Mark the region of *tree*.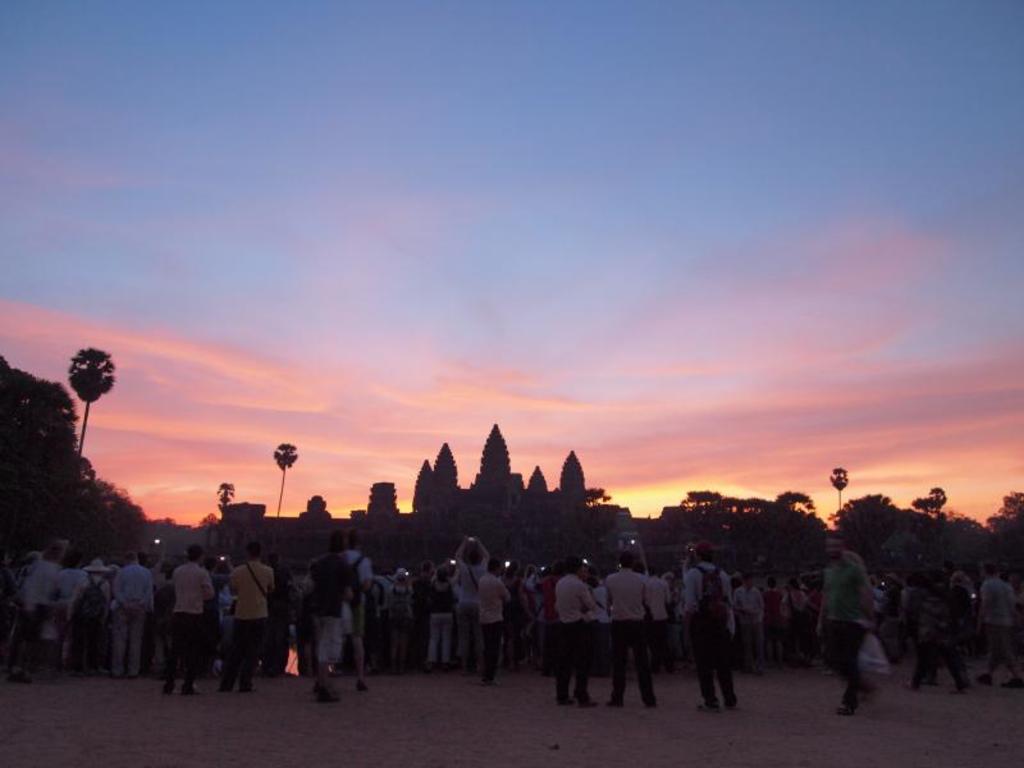
Region: BBox(986, 490, 1023, 589).
